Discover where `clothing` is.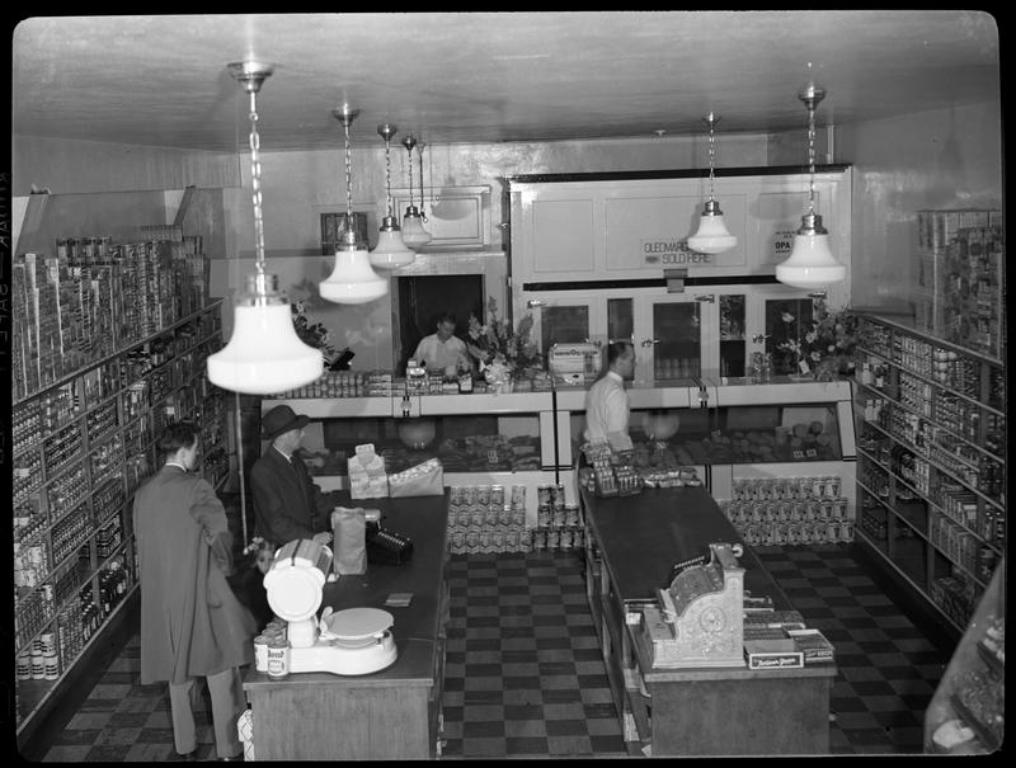
Discovered at <box>123,427,246,740</box>.
